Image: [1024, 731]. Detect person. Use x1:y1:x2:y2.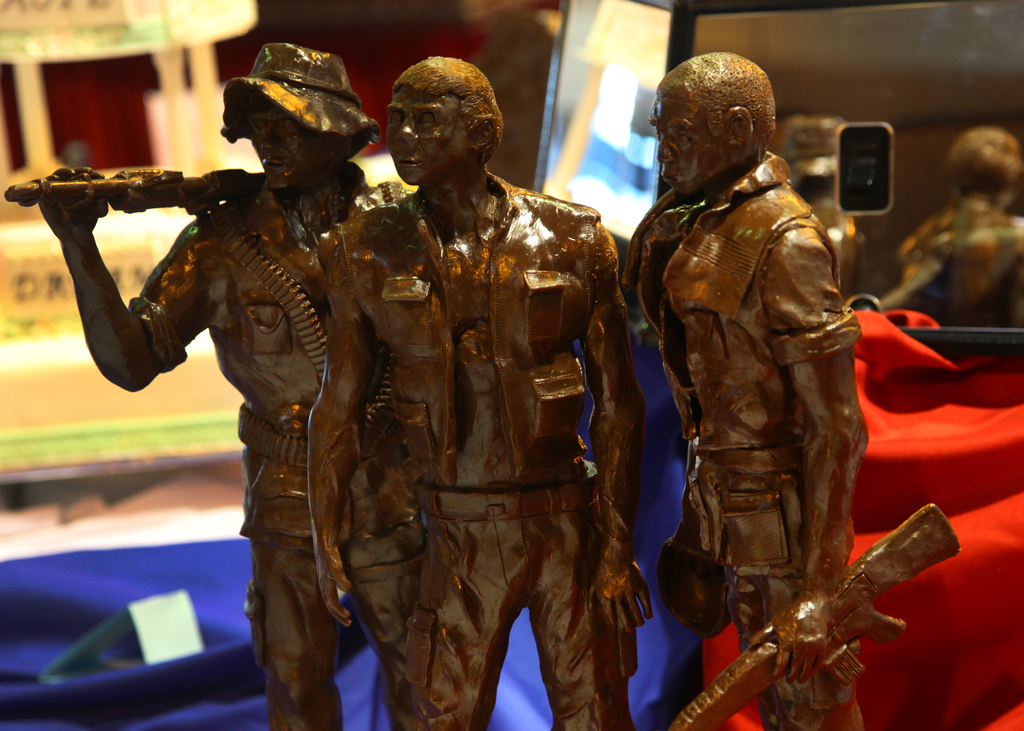
42:37:413:727.
